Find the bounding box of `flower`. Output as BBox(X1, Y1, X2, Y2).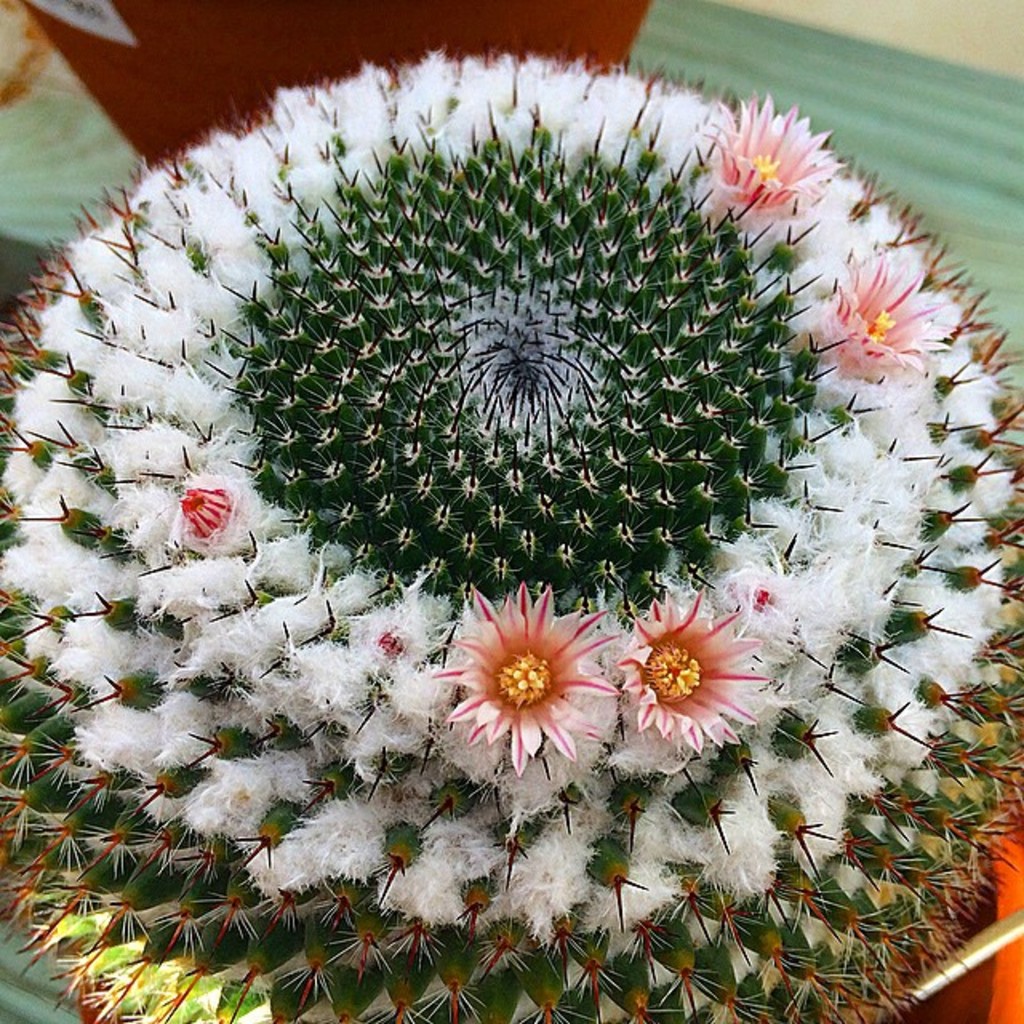
BBox(611, 589, 766, 755).
